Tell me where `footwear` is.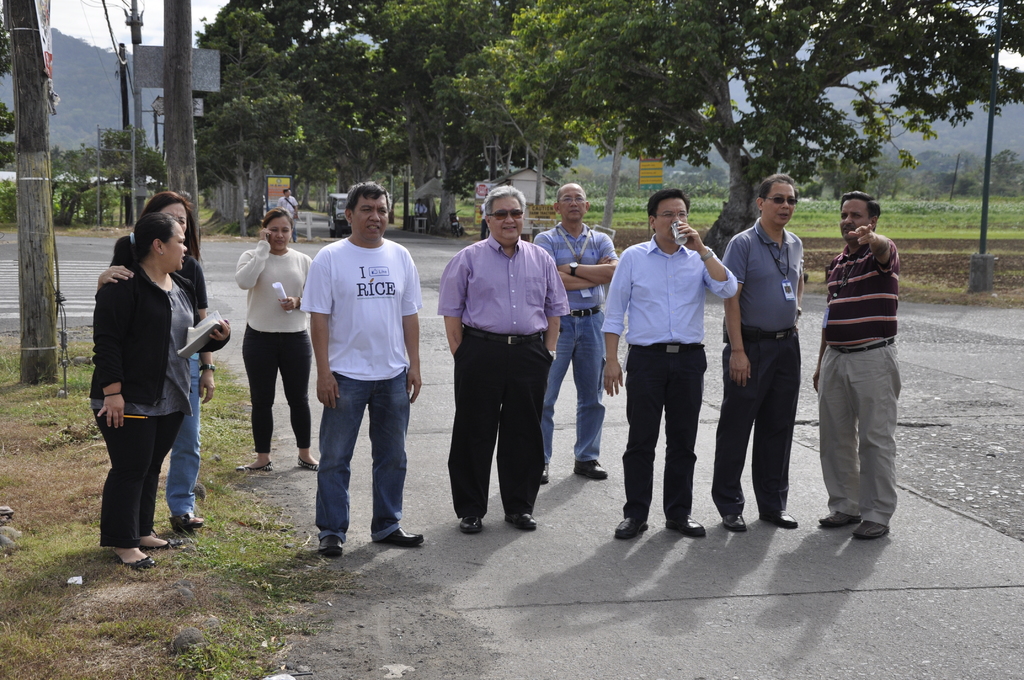
`footwear` is at bbox=[140, 538, 184, 550].
